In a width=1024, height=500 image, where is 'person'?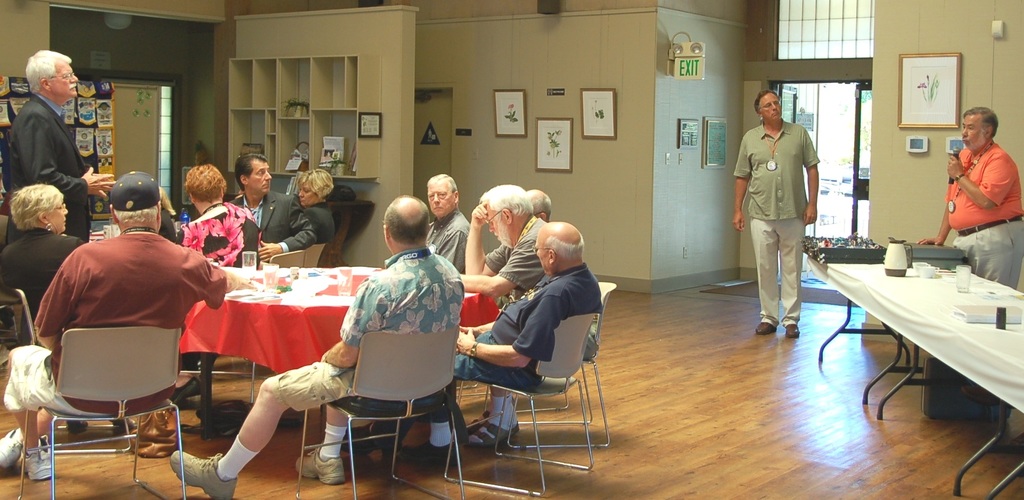
bbox(735, 92, 826, 332).
